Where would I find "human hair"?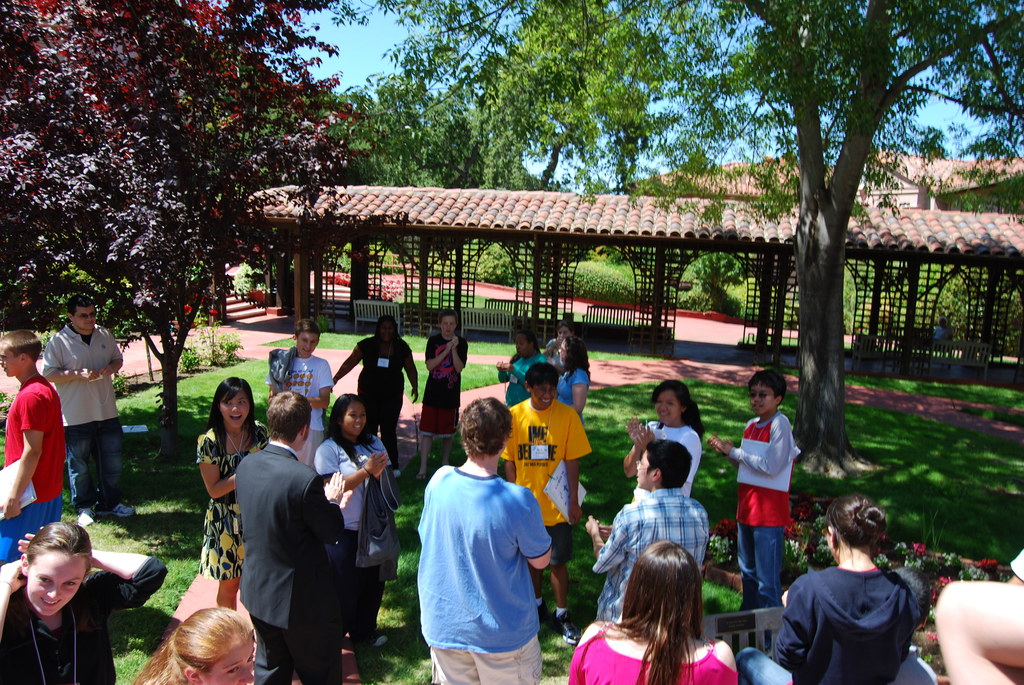
At 564, 336, 591, 381.
